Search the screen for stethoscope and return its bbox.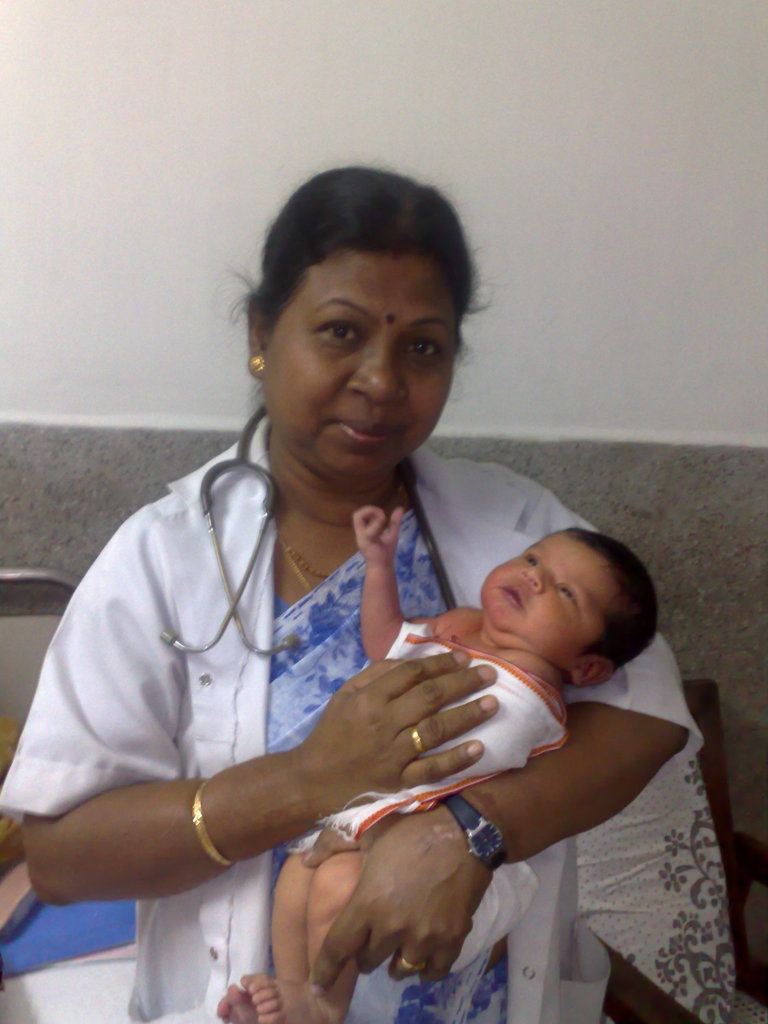
Found: <region>156, 403, 460, 660</region>.
